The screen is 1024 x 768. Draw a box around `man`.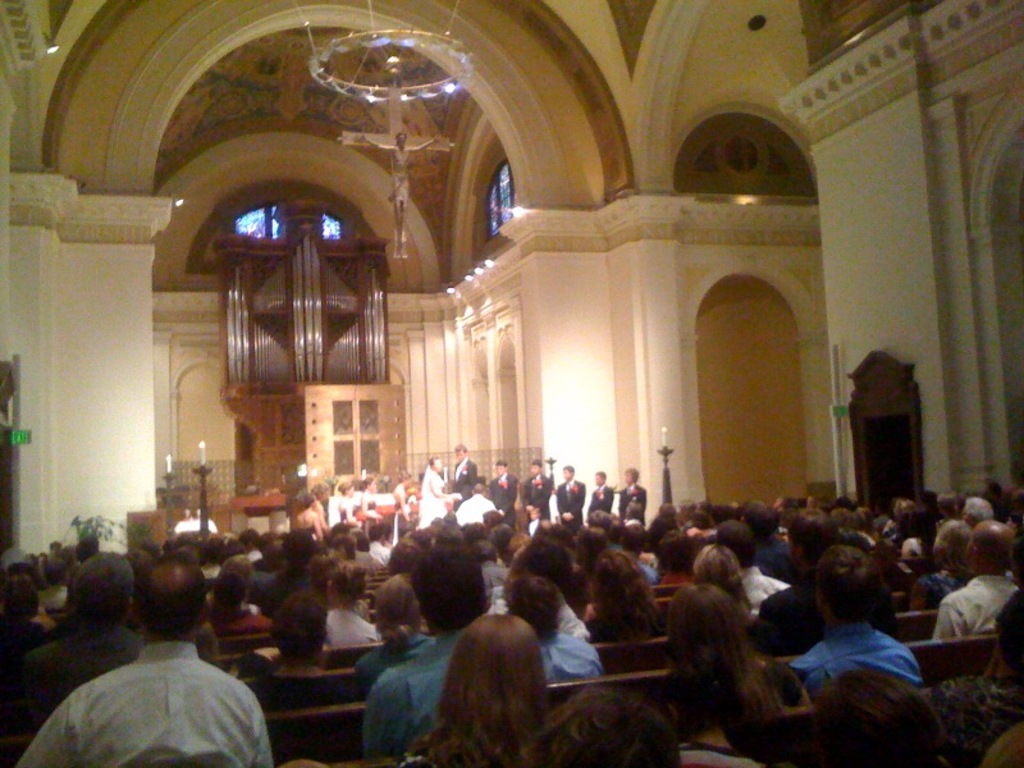
{"x1": 554, "y1": 462, "x2": 582, "y2": 540}.
